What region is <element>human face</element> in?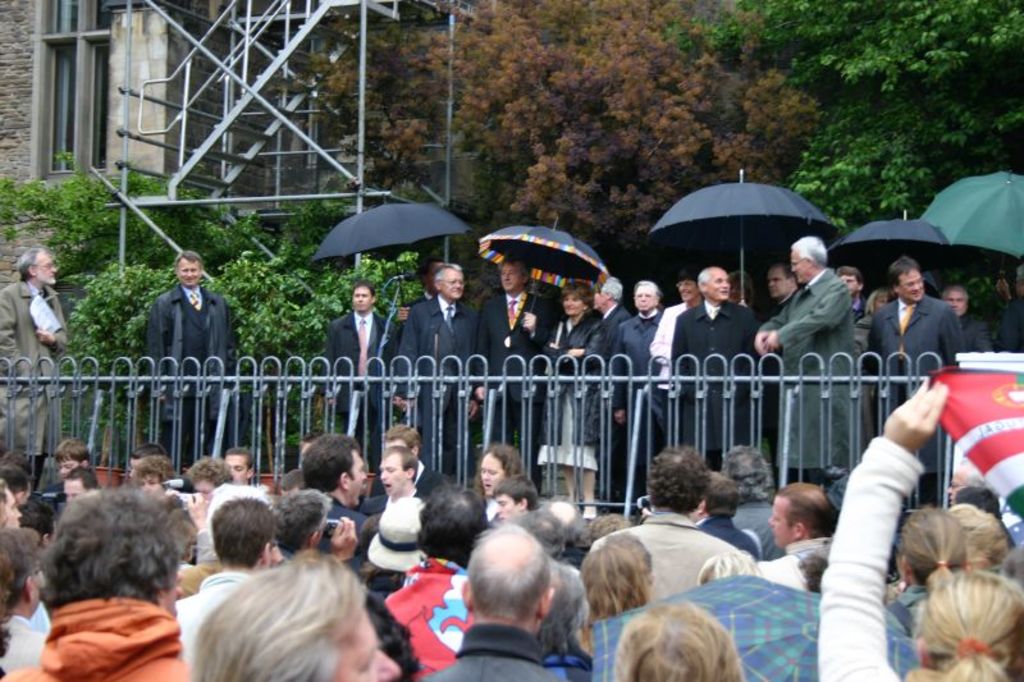
box=[791, 246, 808, 289].
